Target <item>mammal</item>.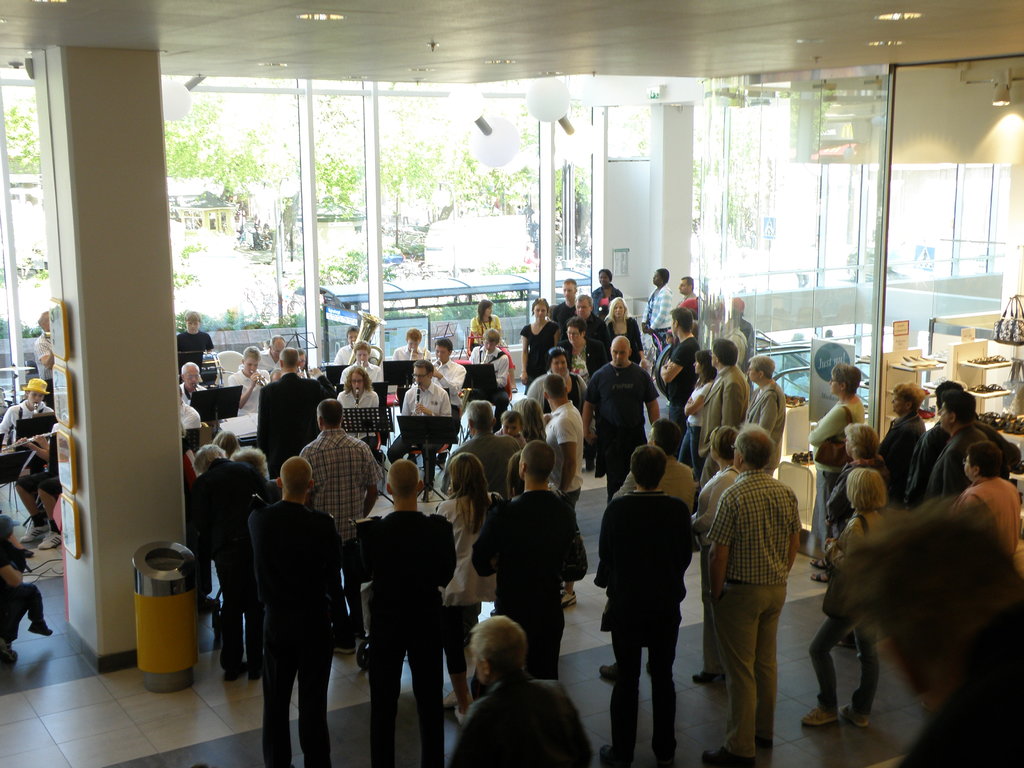
Target region: bbox(472, 437, 579, 679).
